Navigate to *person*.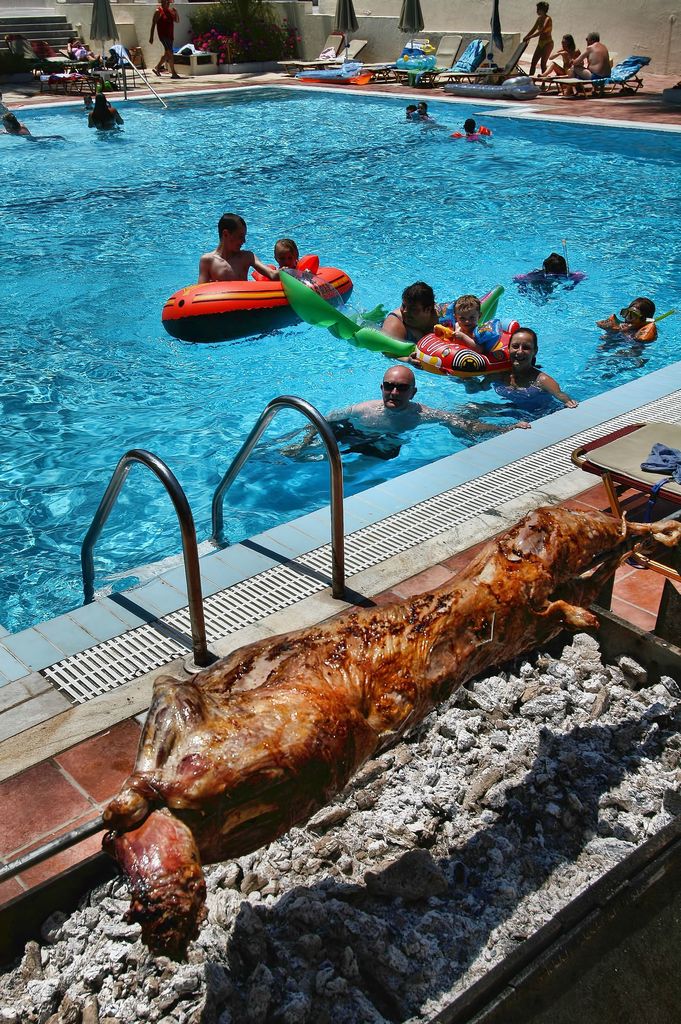
Navigation target: bbox(204, 216, 290, 282).
